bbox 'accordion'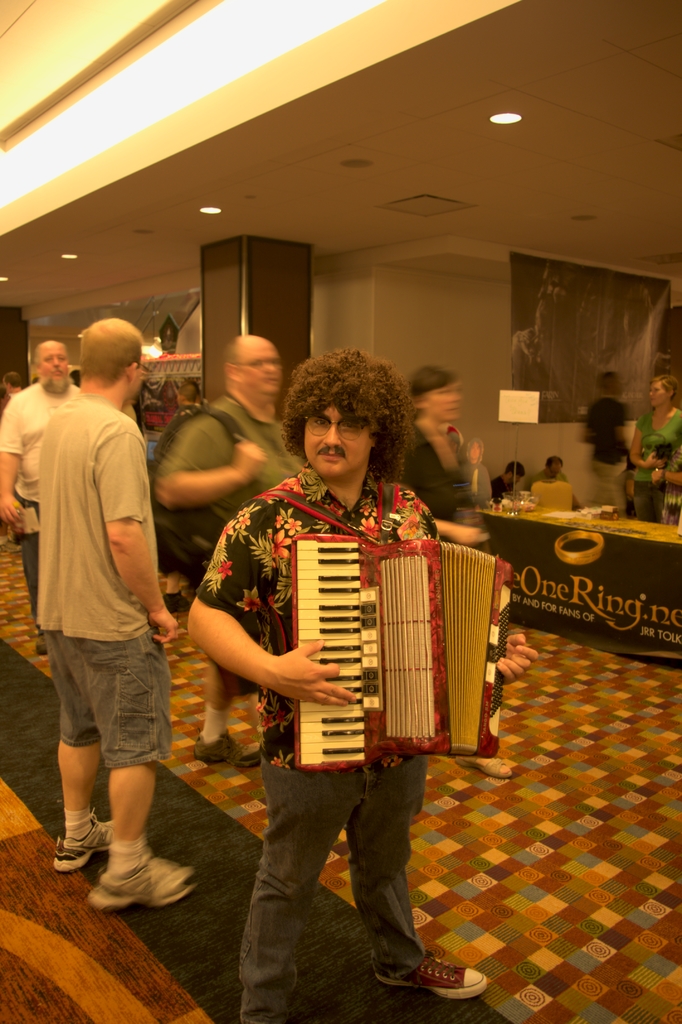
256,470,509,773
